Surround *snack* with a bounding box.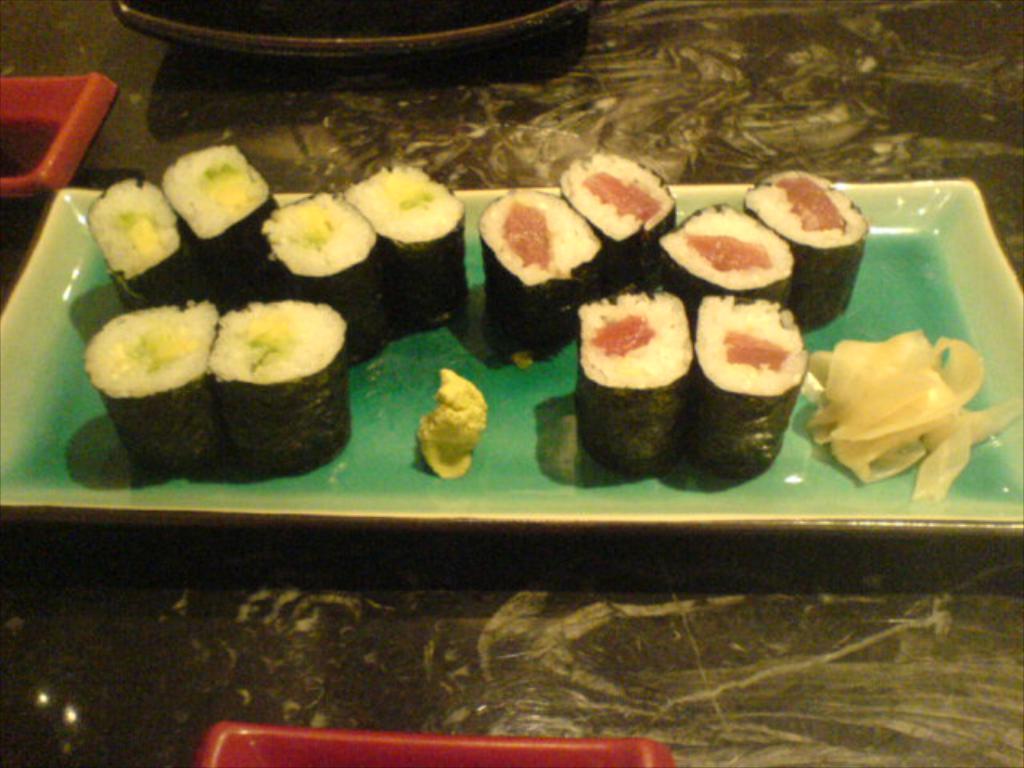
[x1=474, y1=190, x2=610, y2=365].
